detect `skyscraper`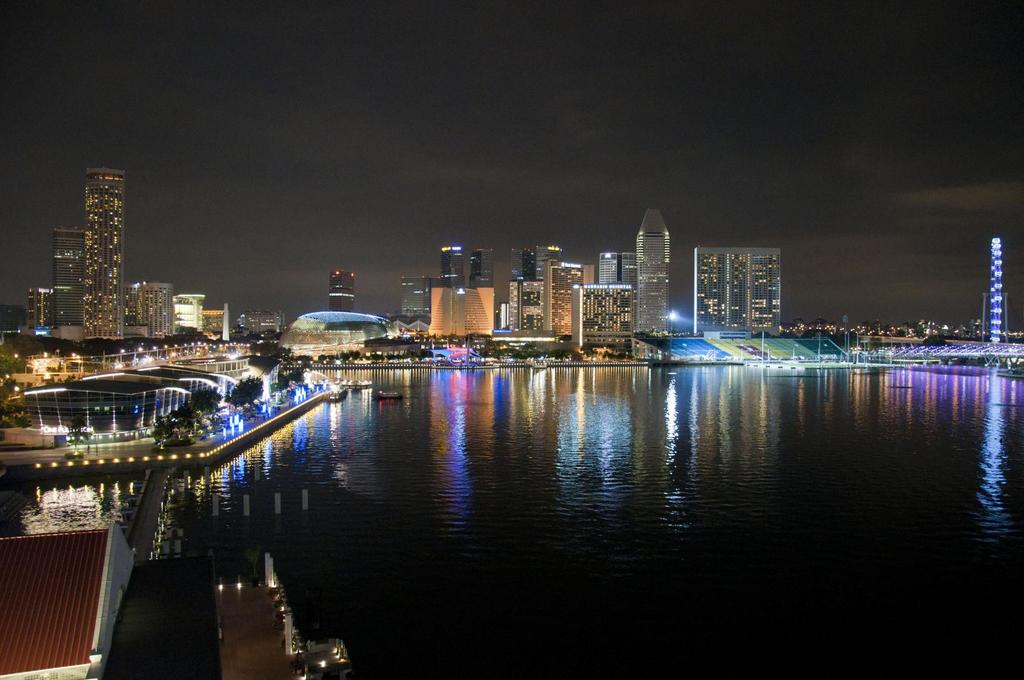
region(442, 246, 463, 338)
